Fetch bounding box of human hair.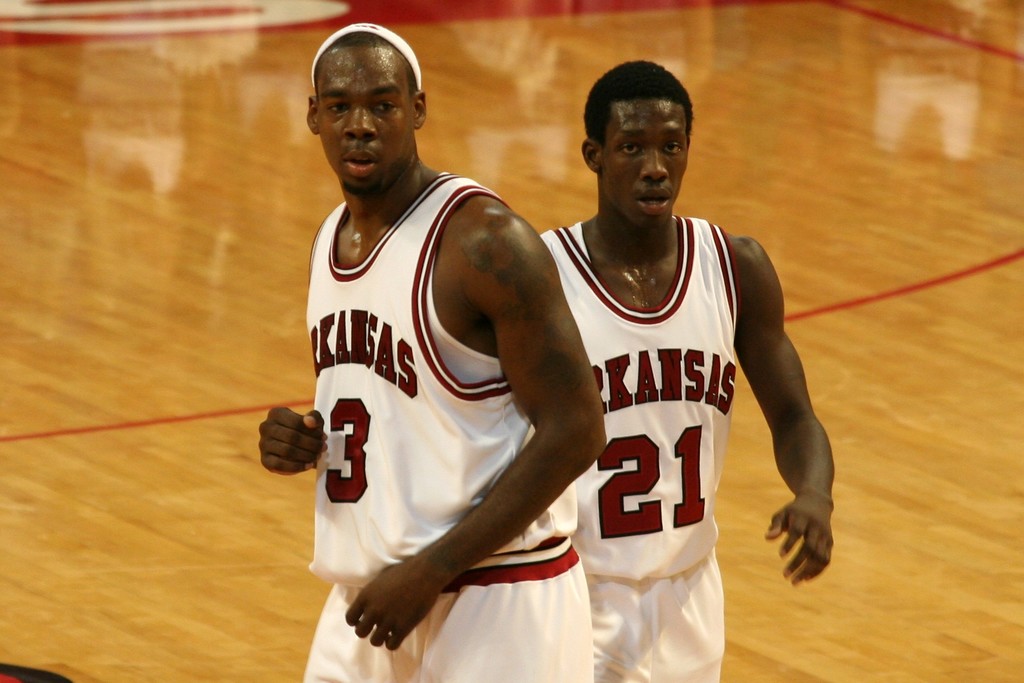
Bbox: 318 29 415 107.
